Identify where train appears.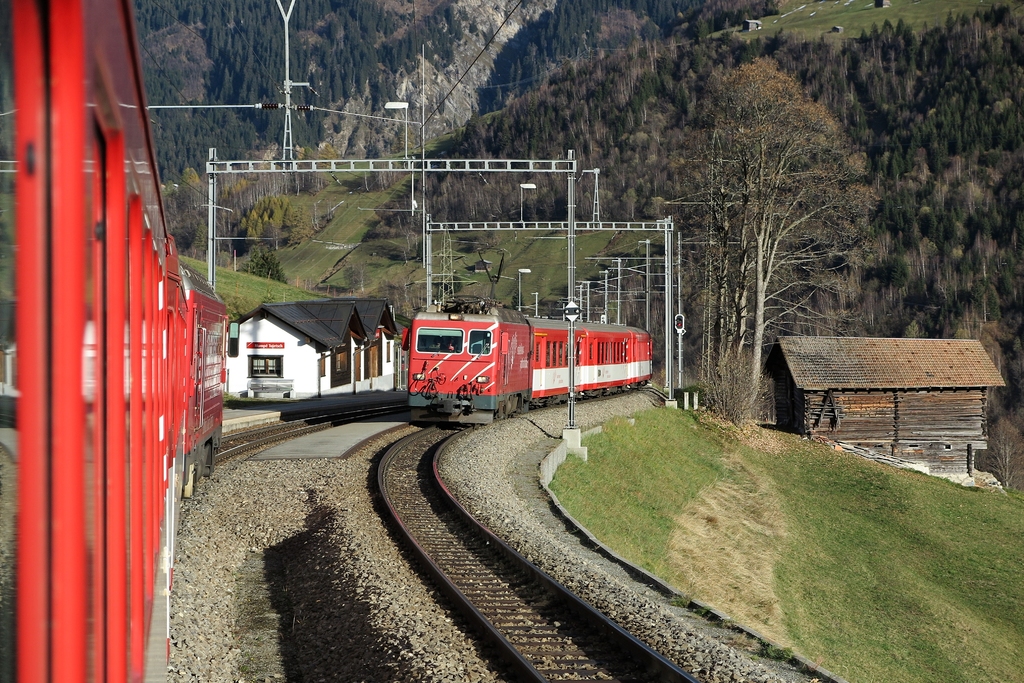
Appears at [406,243,660,423].
